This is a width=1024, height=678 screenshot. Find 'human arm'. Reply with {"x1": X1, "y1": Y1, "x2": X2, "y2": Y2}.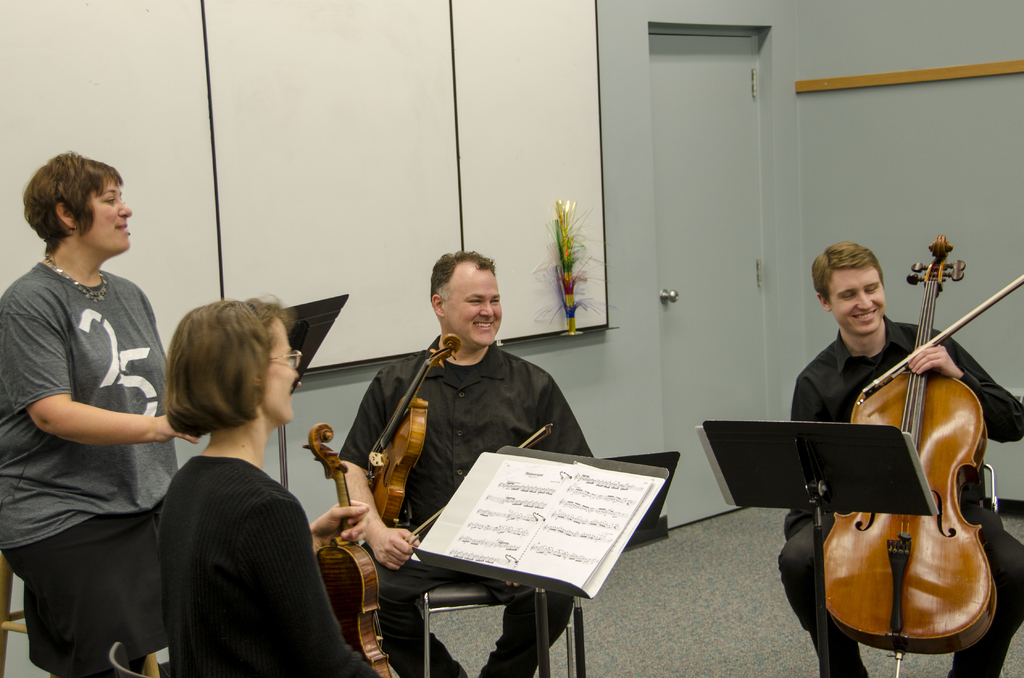
{"x1": 0, "y1": 278, "x2": 204, "y2": 446}.
